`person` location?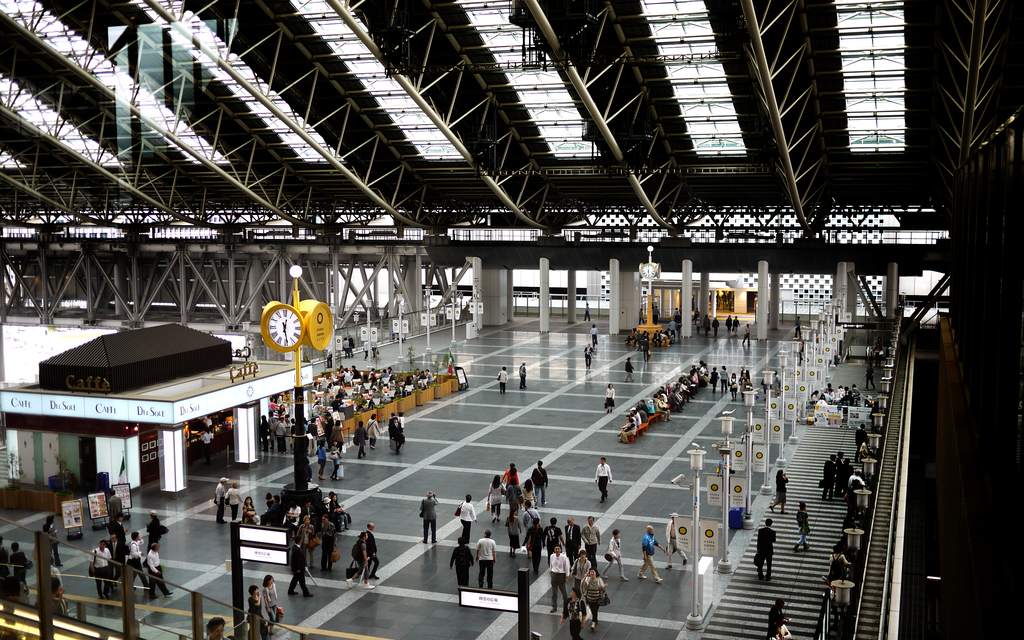
bbox=[727, 320, 731, 337]
